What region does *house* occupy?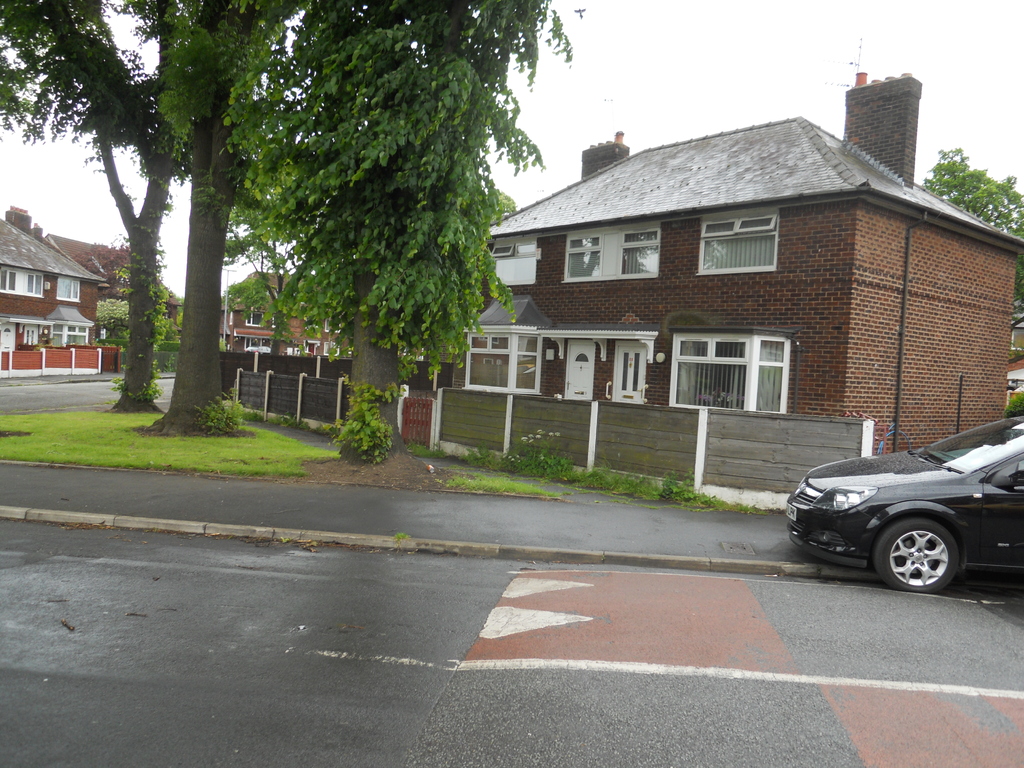
detection(498, 92, 1020, 479).
